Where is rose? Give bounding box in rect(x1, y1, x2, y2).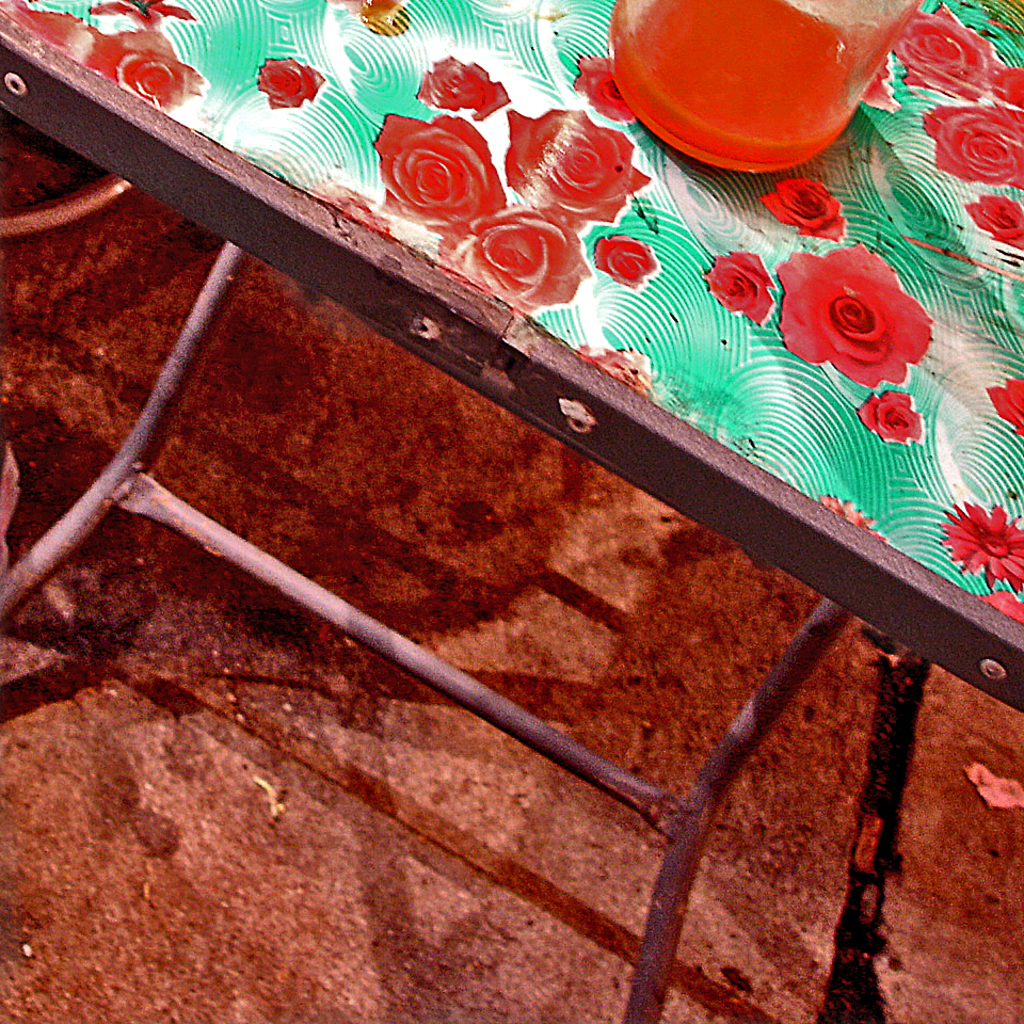
rect(252, 51, 326, 112).
